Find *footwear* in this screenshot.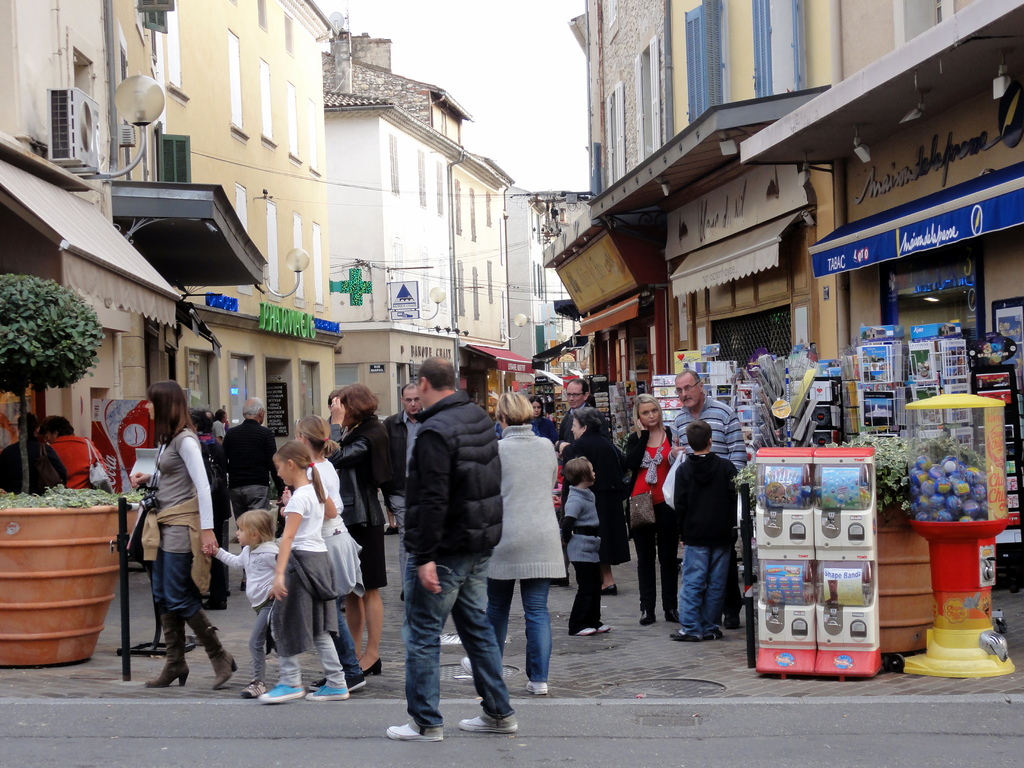
The bounding box for *footwear* is BBox(522, 678, 552, 692).
